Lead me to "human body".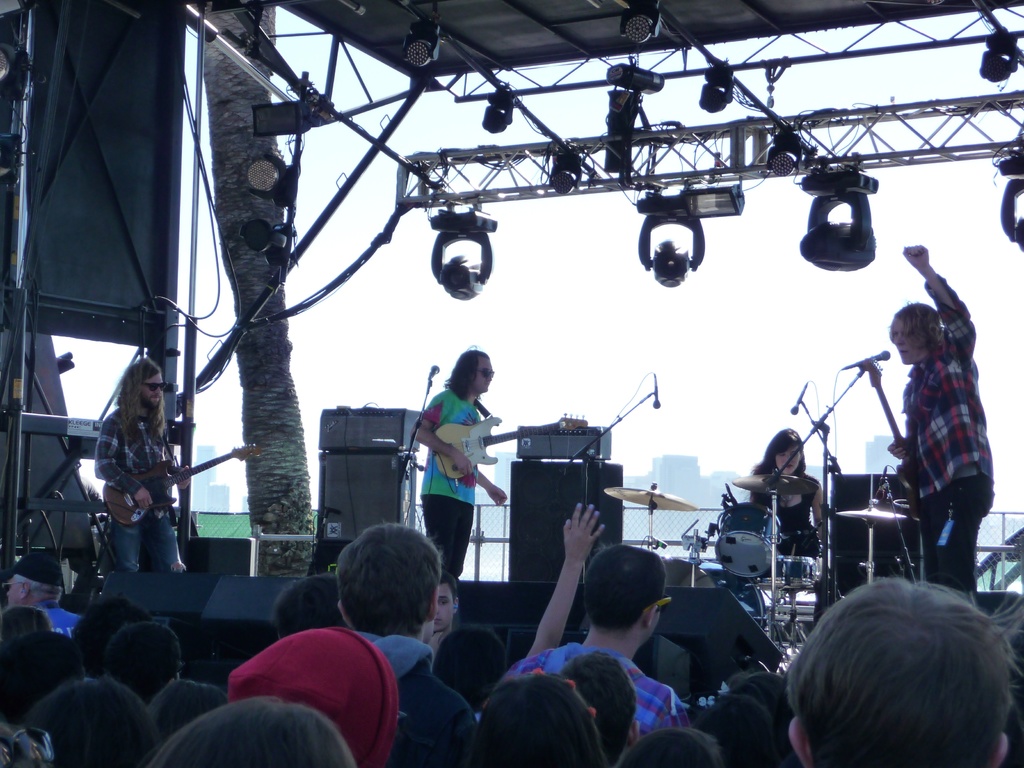
Lead to x1=628, y1=731, x2=711, y2=767.
